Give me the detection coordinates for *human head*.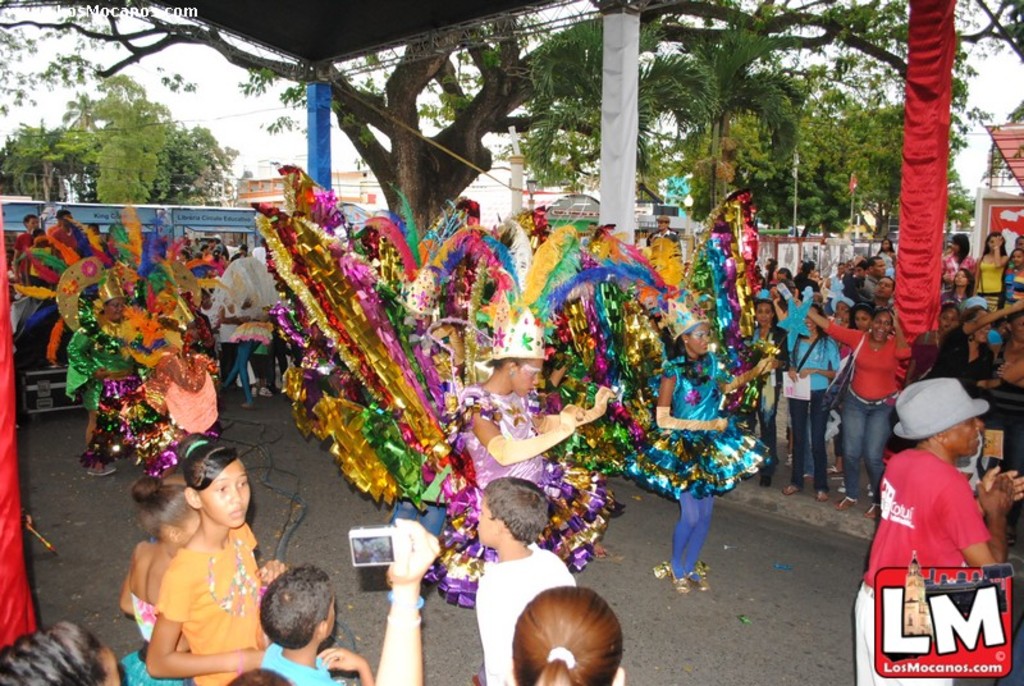
984 229 1007 251.
